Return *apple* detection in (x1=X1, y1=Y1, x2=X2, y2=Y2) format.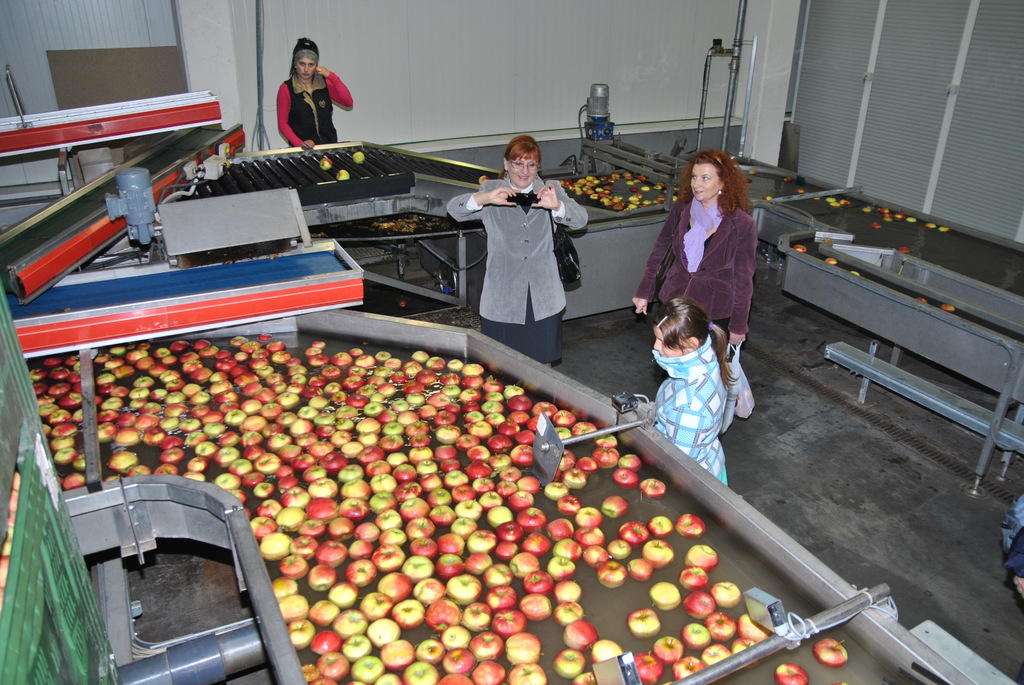
(x1=762, y1=193, x2=770, y2=201).
